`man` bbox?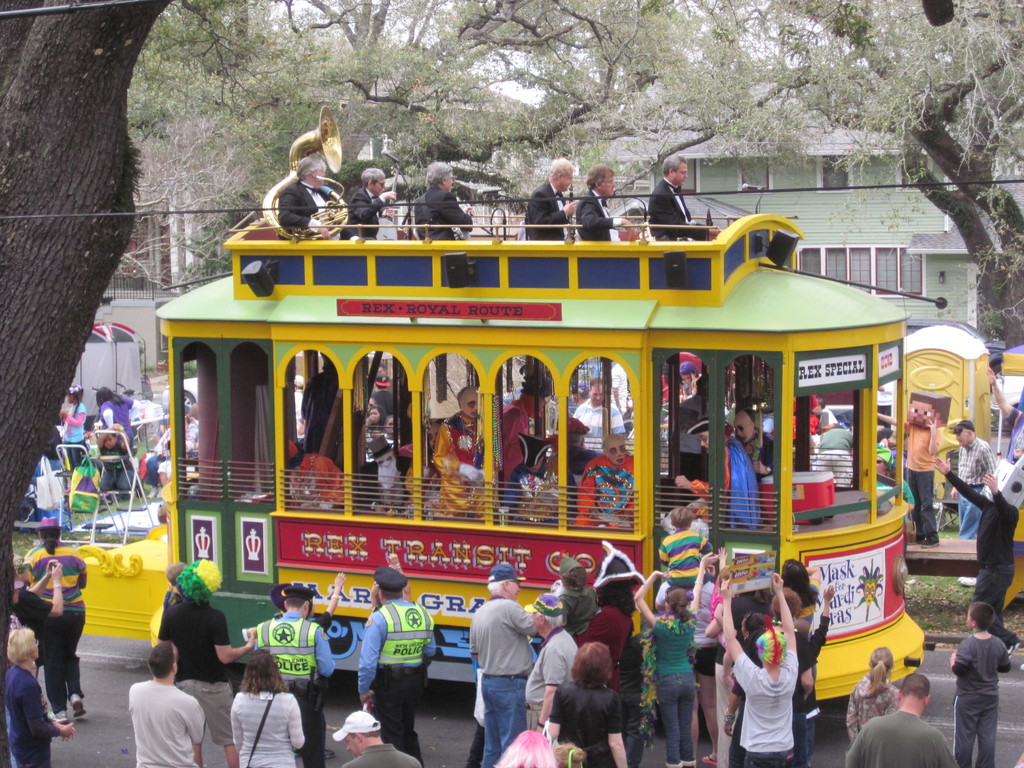
region(567, 378, 630, 444)
